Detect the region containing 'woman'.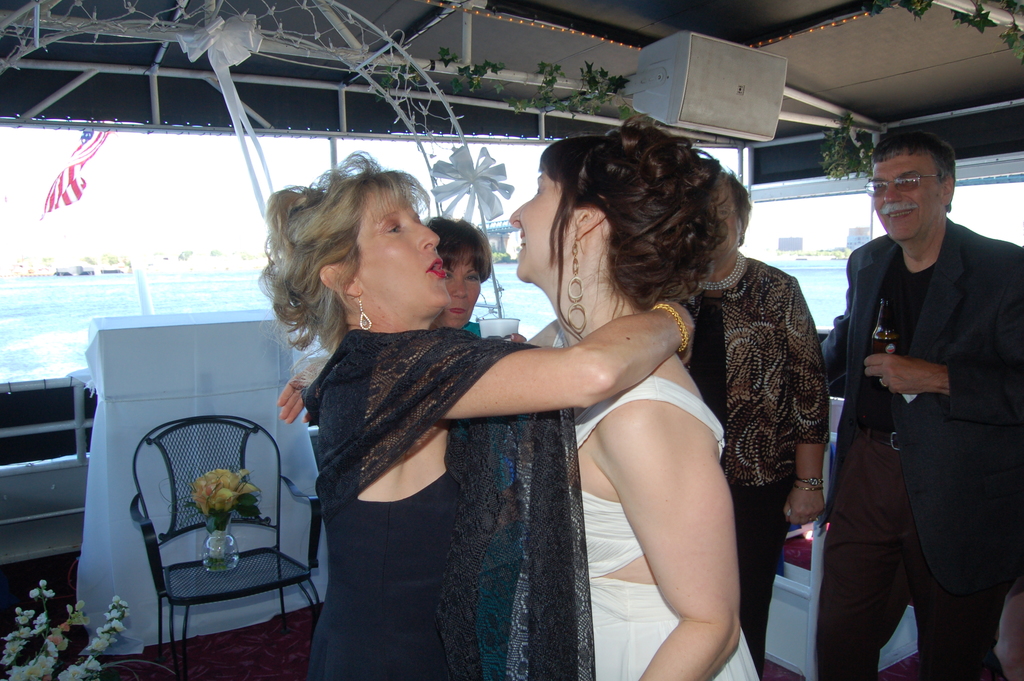
(left=502, top=105, right=787, bottom=680).
